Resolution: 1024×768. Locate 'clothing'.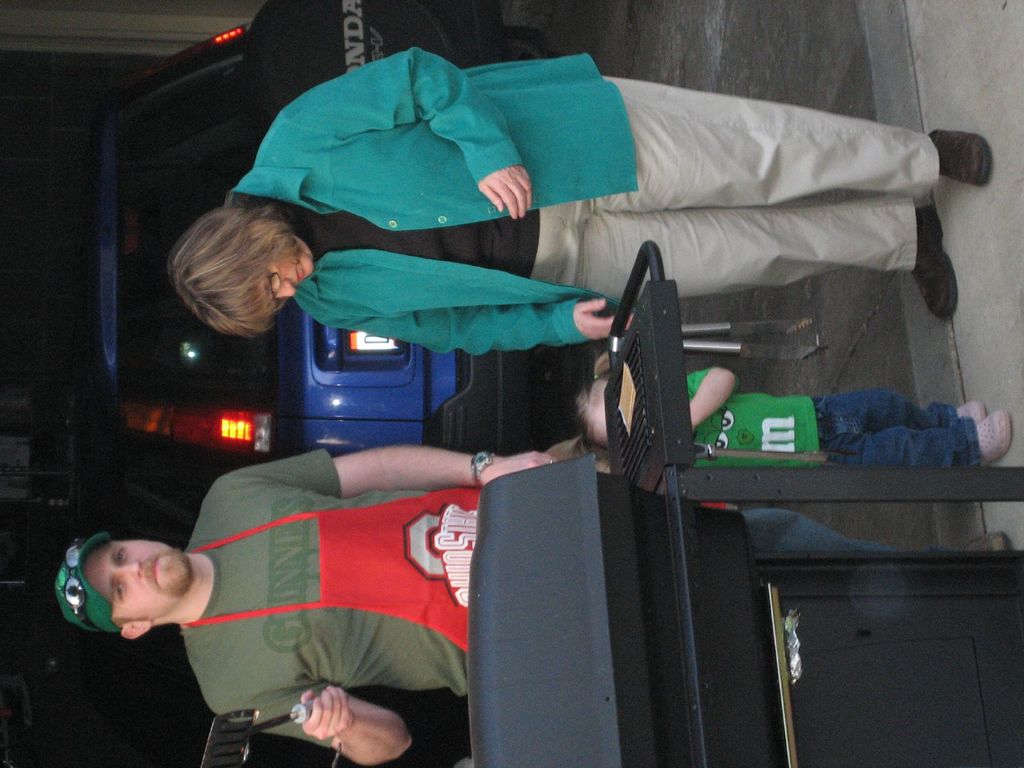
l=134, t=436, r=522, b=736.
